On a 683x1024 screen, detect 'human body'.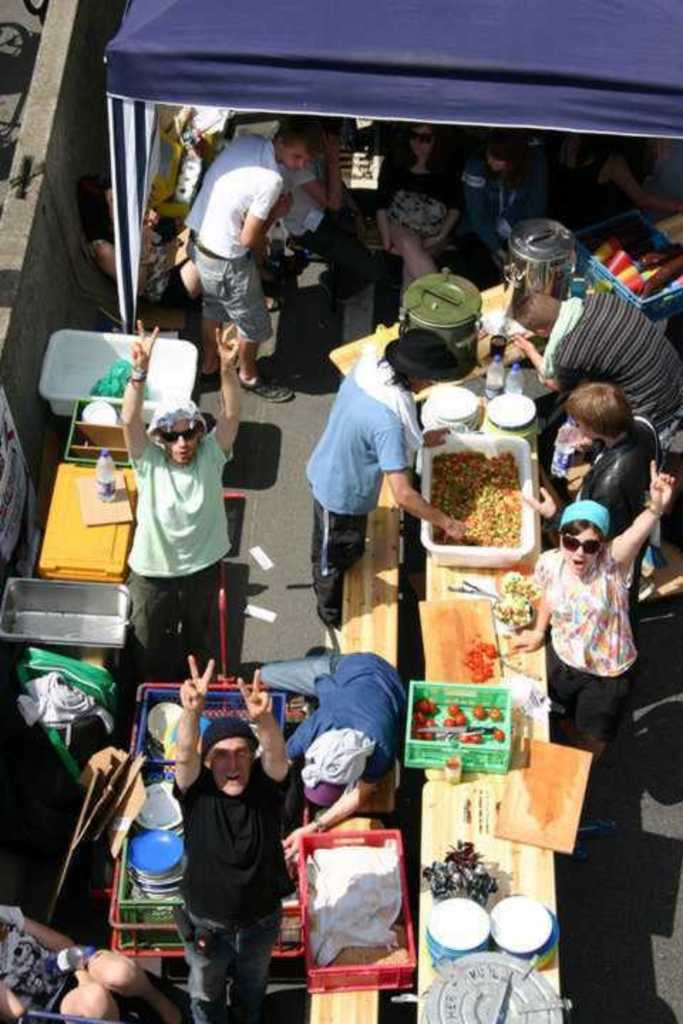
<box>366,119,467,292</box>.
